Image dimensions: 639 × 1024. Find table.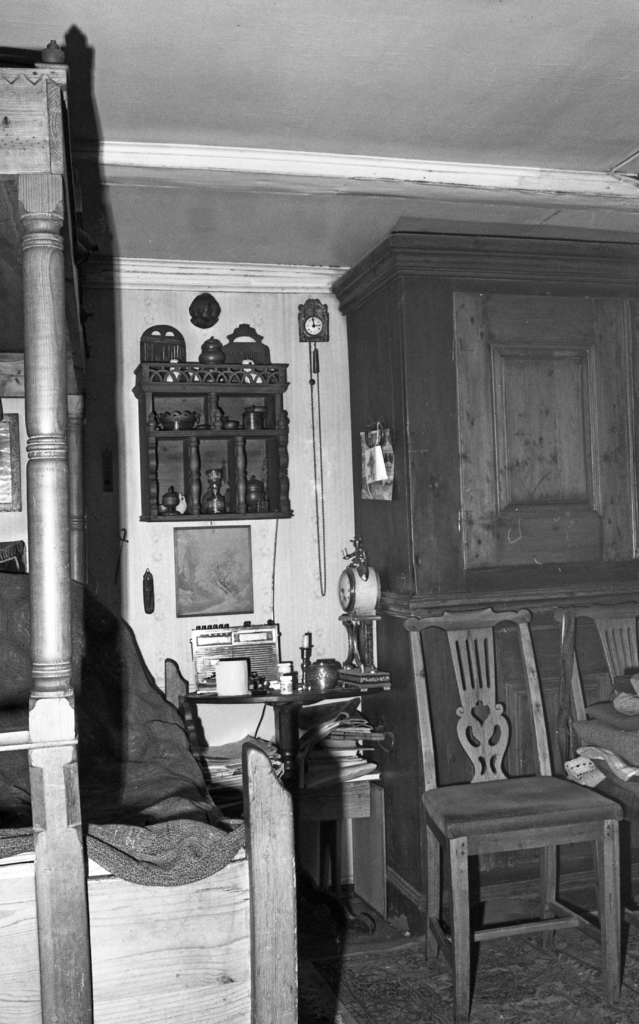
box=[417, 774, 631, 1005].
